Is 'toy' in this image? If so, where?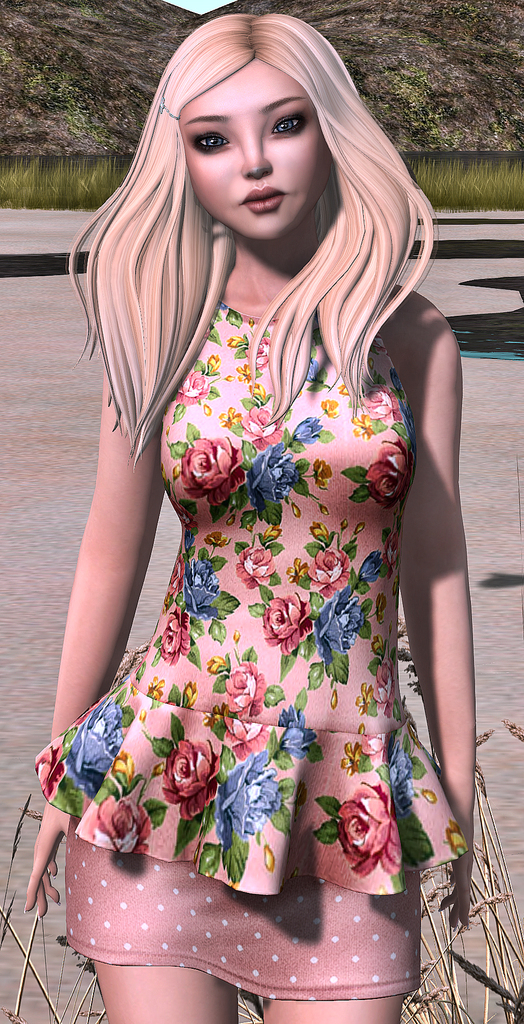
Yes, at x1=24, y1=8, x2=479, y2=1011.
